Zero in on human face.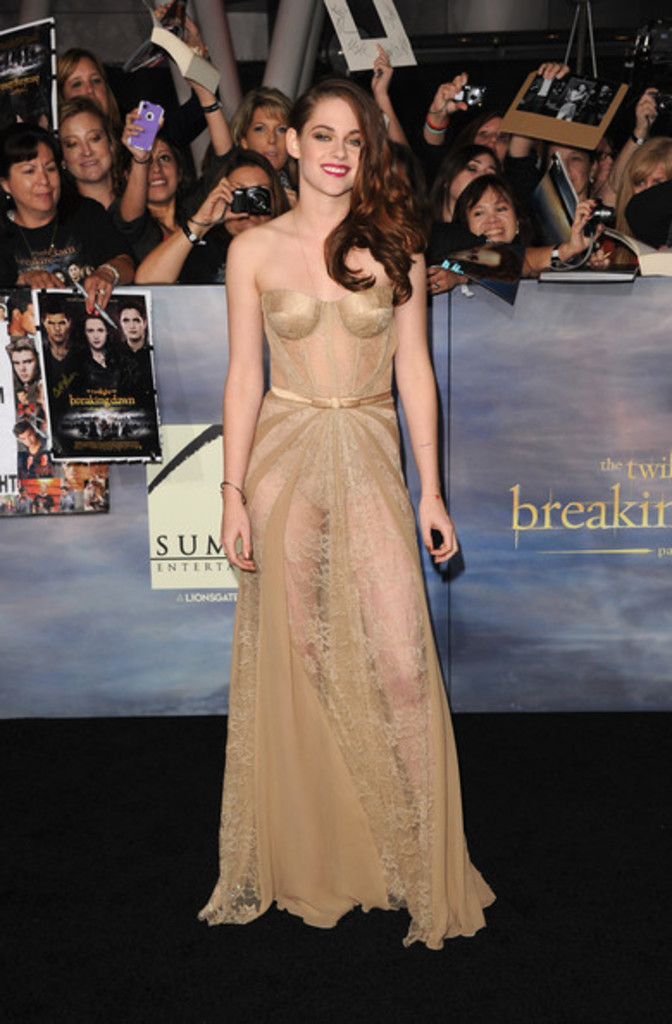
Zeroed in: bbox=[65, 262, 100, 284].
